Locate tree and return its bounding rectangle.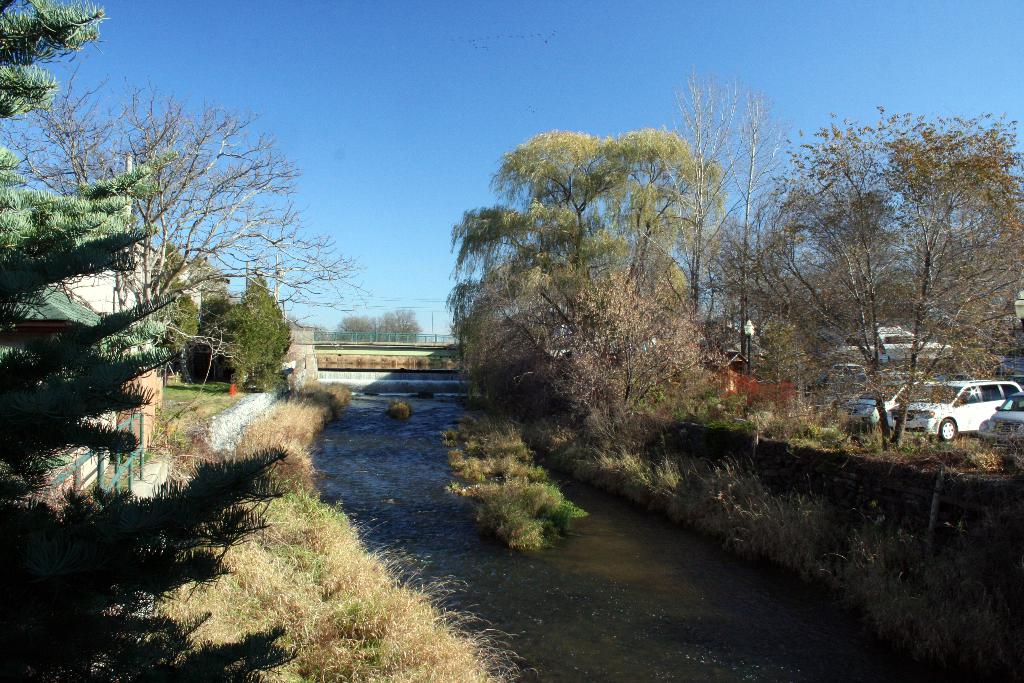
rect(0, 0, 186, 682).
